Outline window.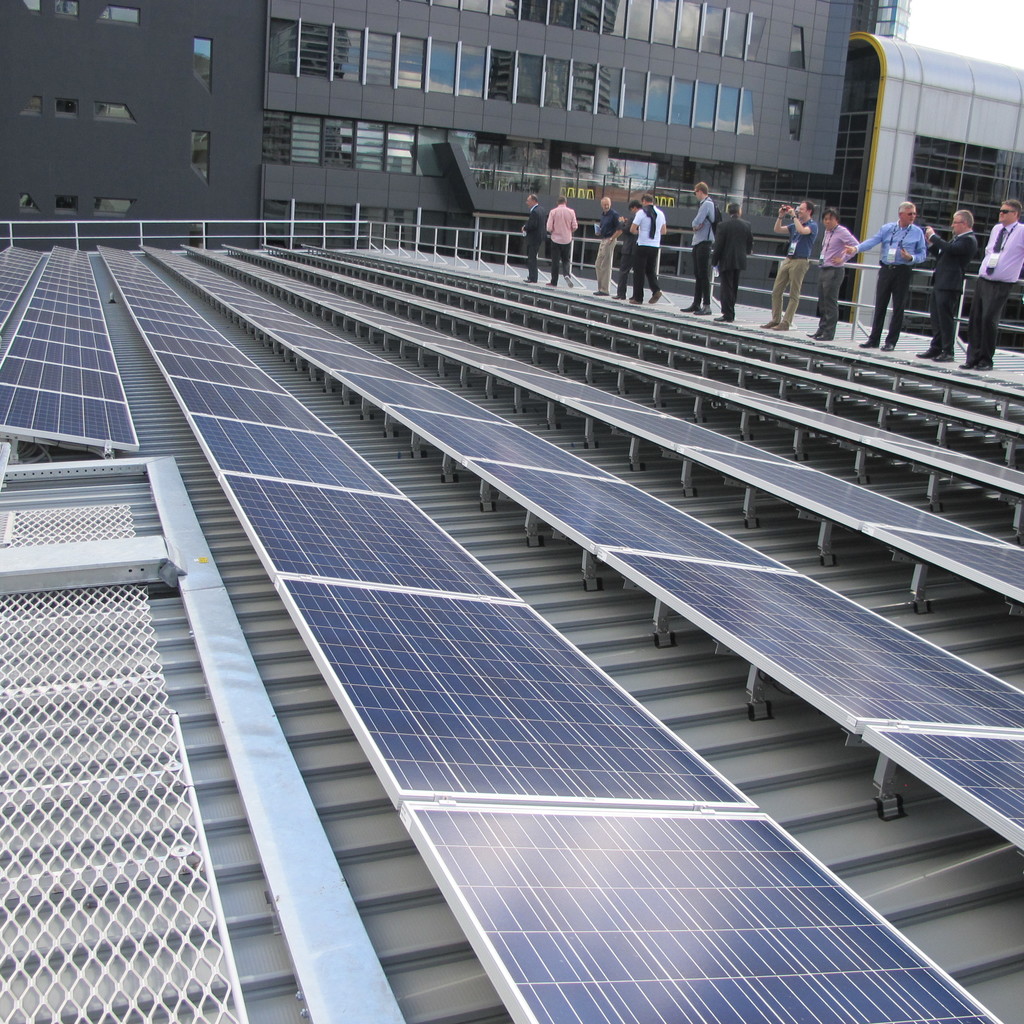
Outline: (95,197,135,211).
